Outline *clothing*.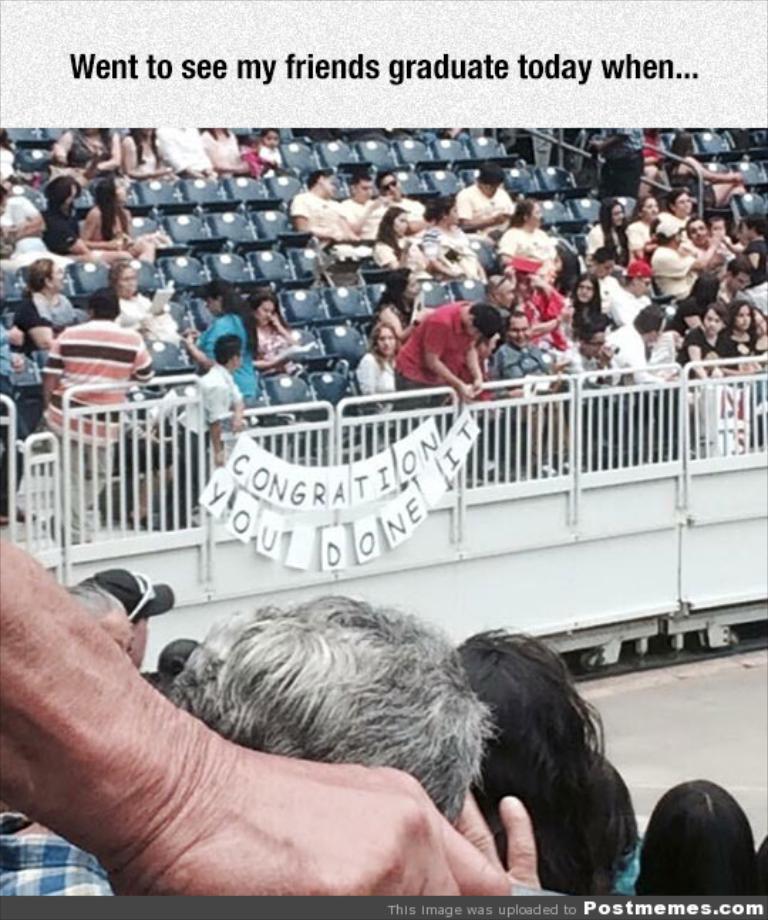
Outline: [98, 293, 165, 337].
